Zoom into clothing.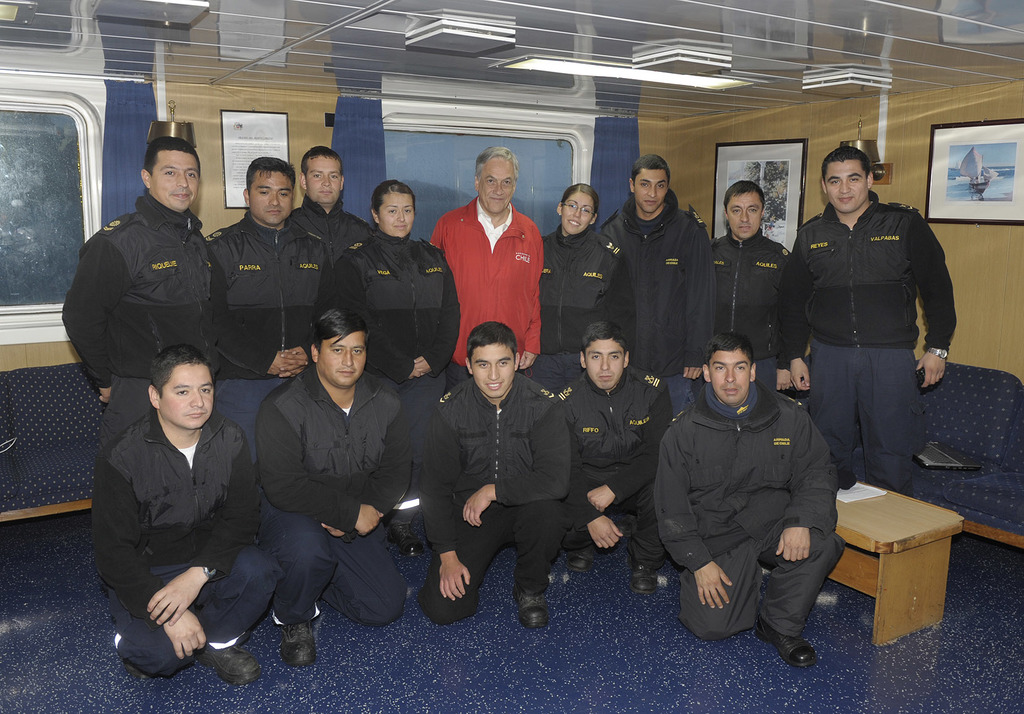
Zoom target: [547,356,689,556].
